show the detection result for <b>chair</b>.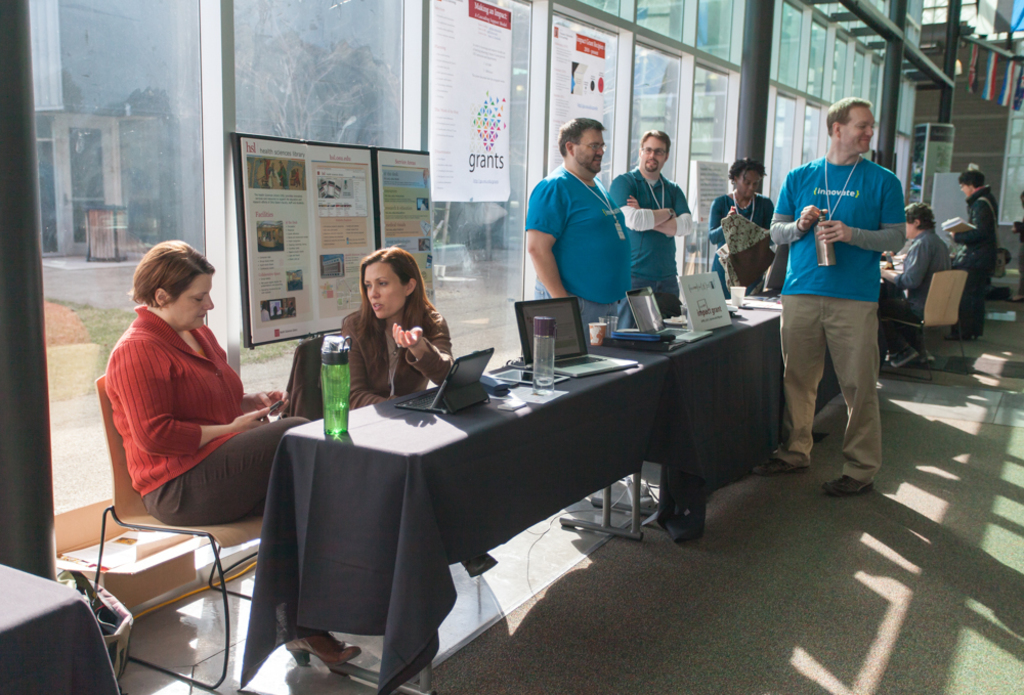
284 338 327 427.
